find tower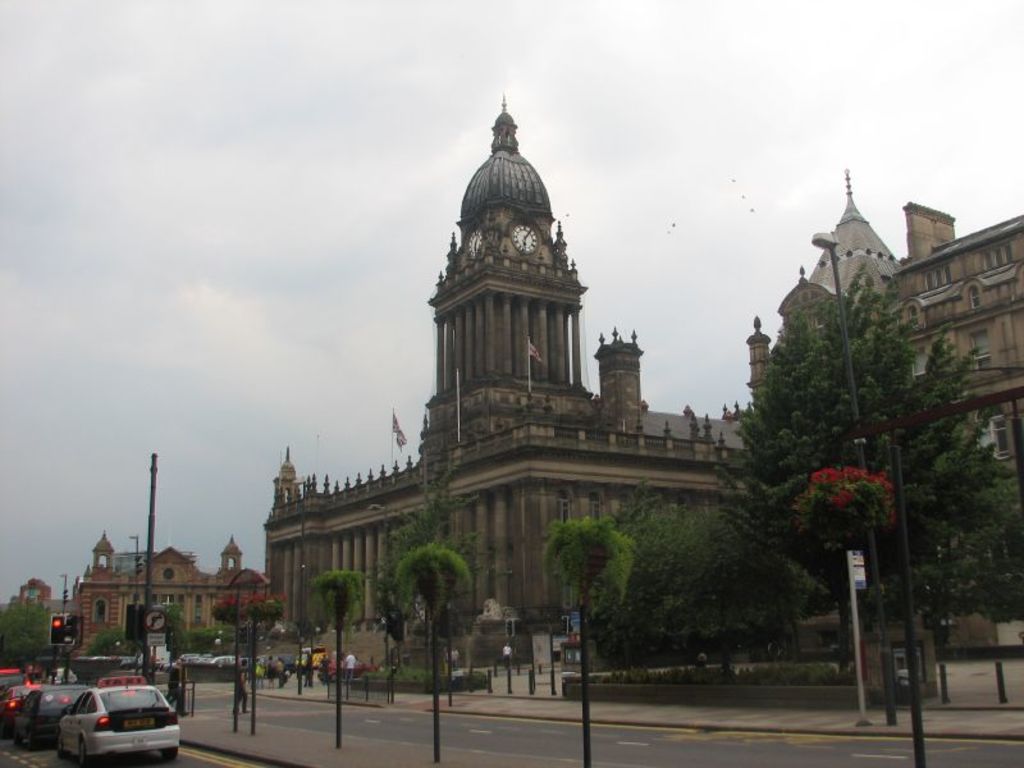
region(783, 166, 915, 370)
